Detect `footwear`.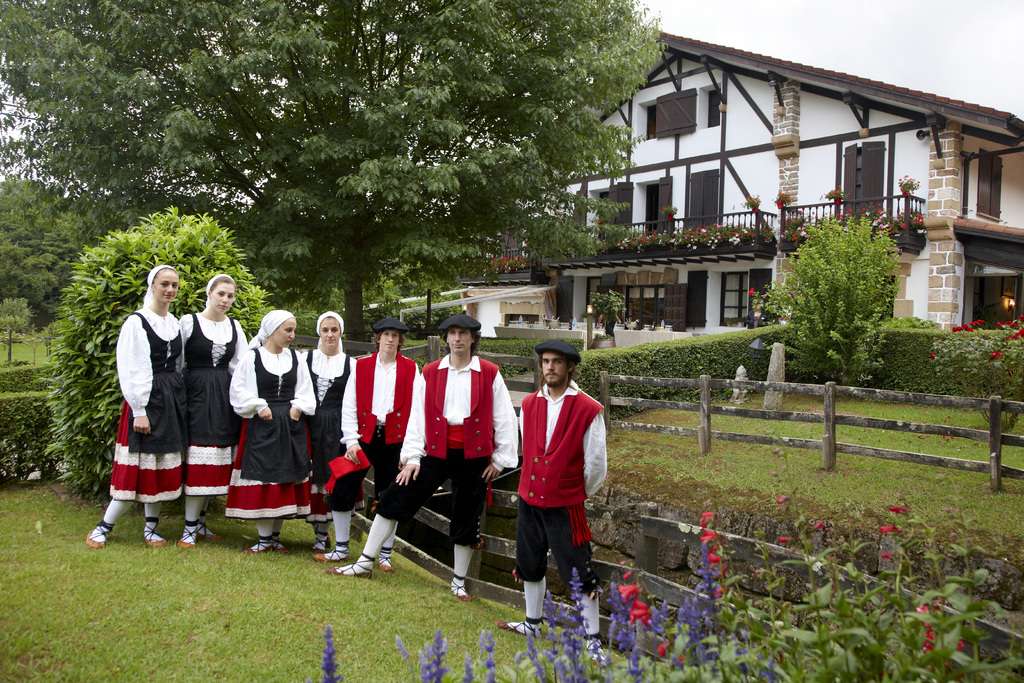
Detected at (x1=240, y1=533, x2=269, y2=558).
